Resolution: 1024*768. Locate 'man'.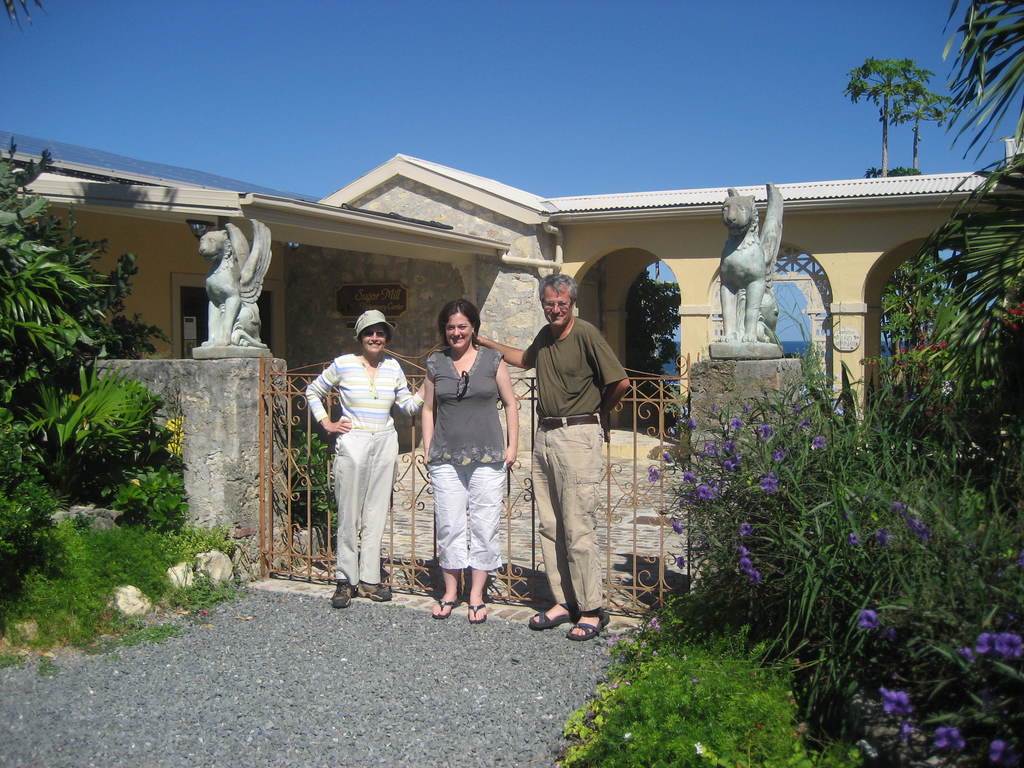
detection(470, 271, 634, 644).
